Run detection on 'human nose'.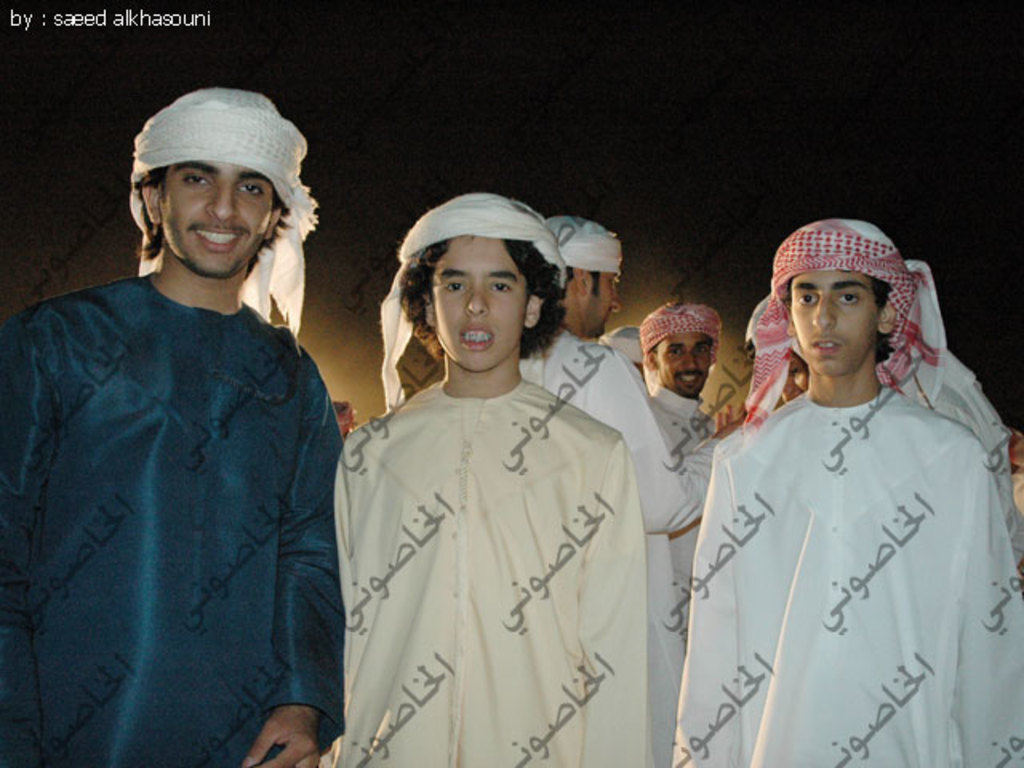
Result: Rect(680, 352, 698, 368).
